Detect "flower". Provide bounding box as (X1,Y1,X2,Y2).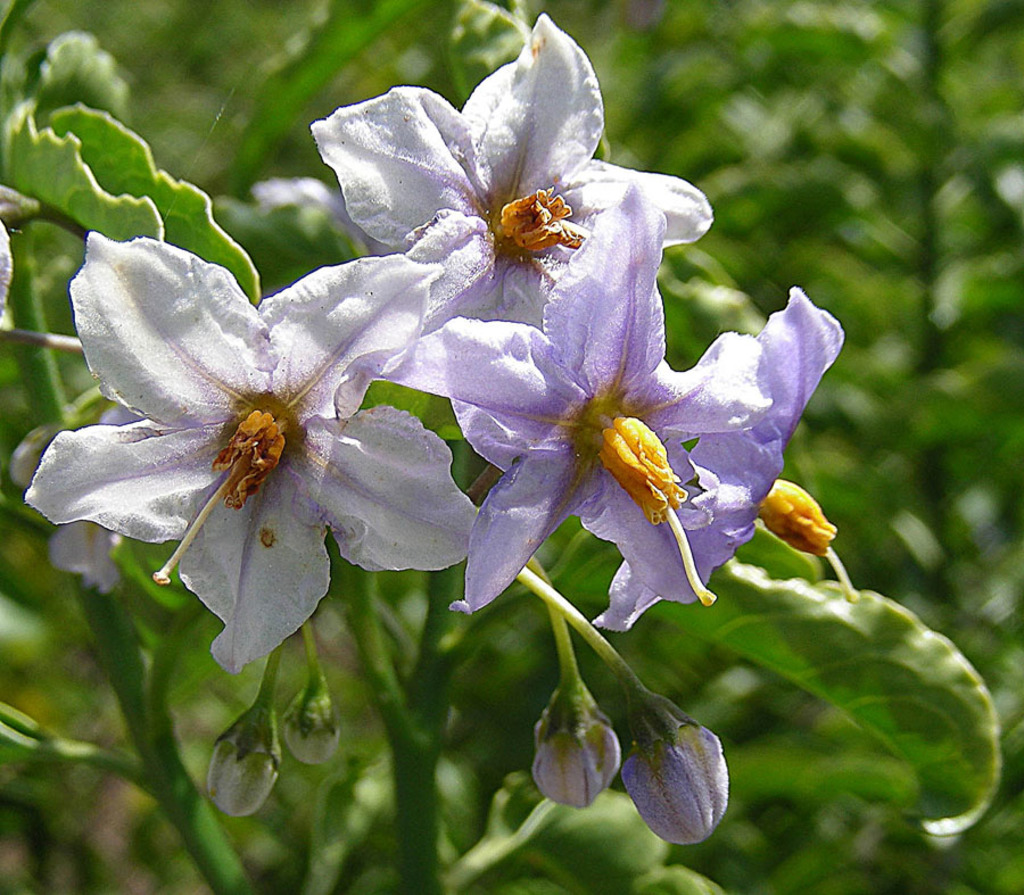
(308,14,710,325).
